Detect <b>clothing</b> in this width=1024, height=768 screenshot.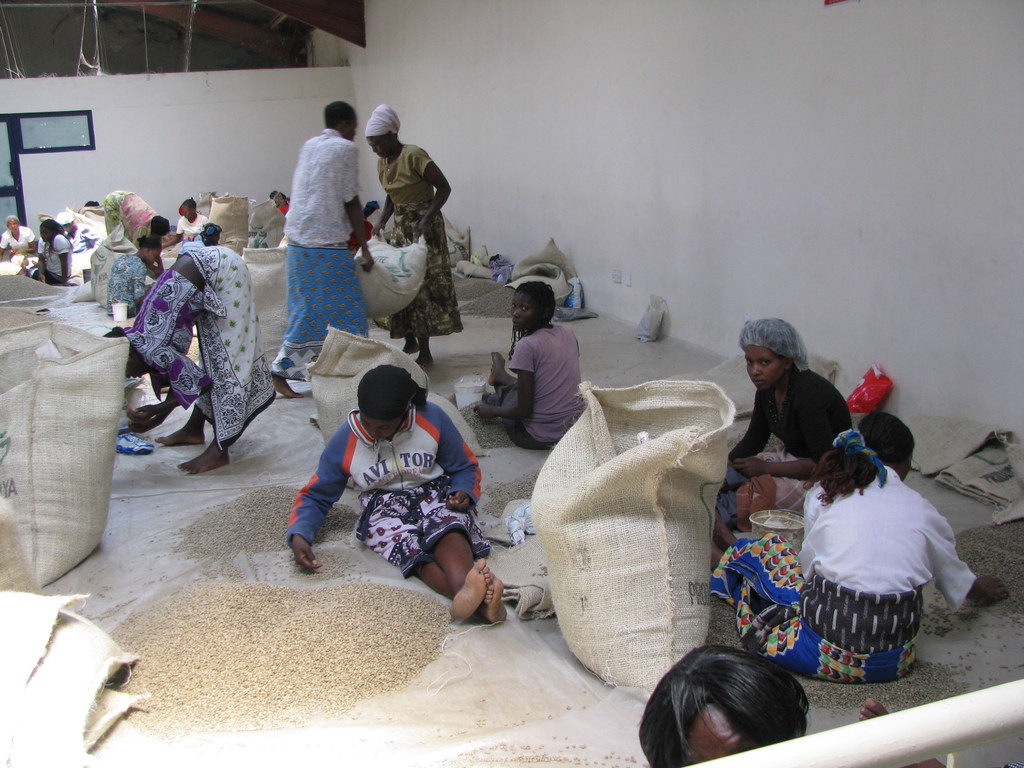
Detection: Rect(735, 369, 847, 511).
